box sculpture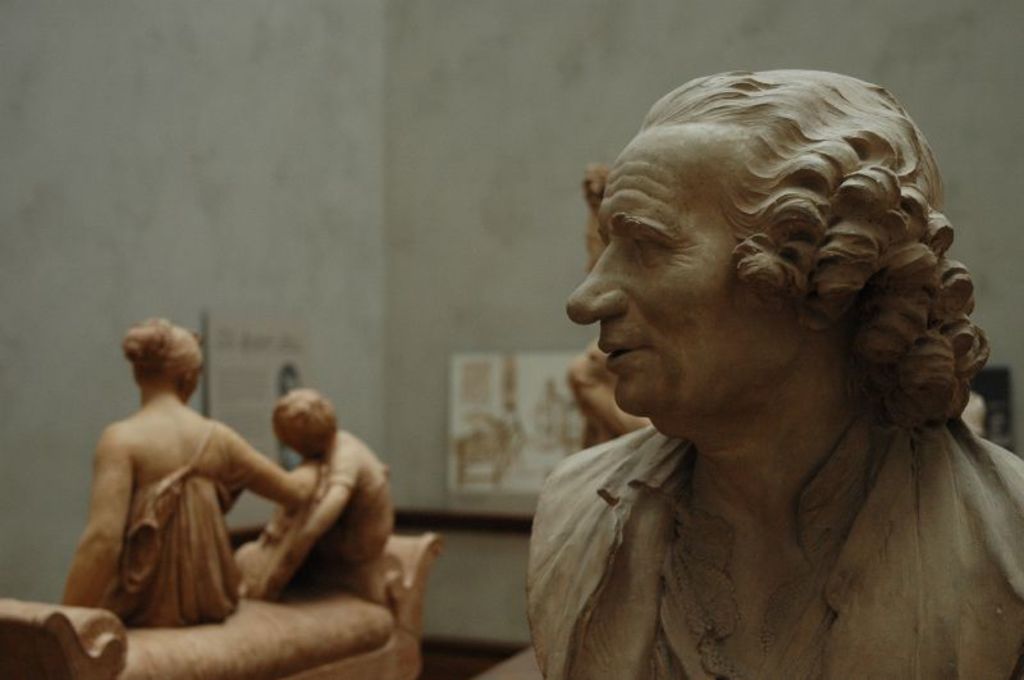
499 68 1021 679
